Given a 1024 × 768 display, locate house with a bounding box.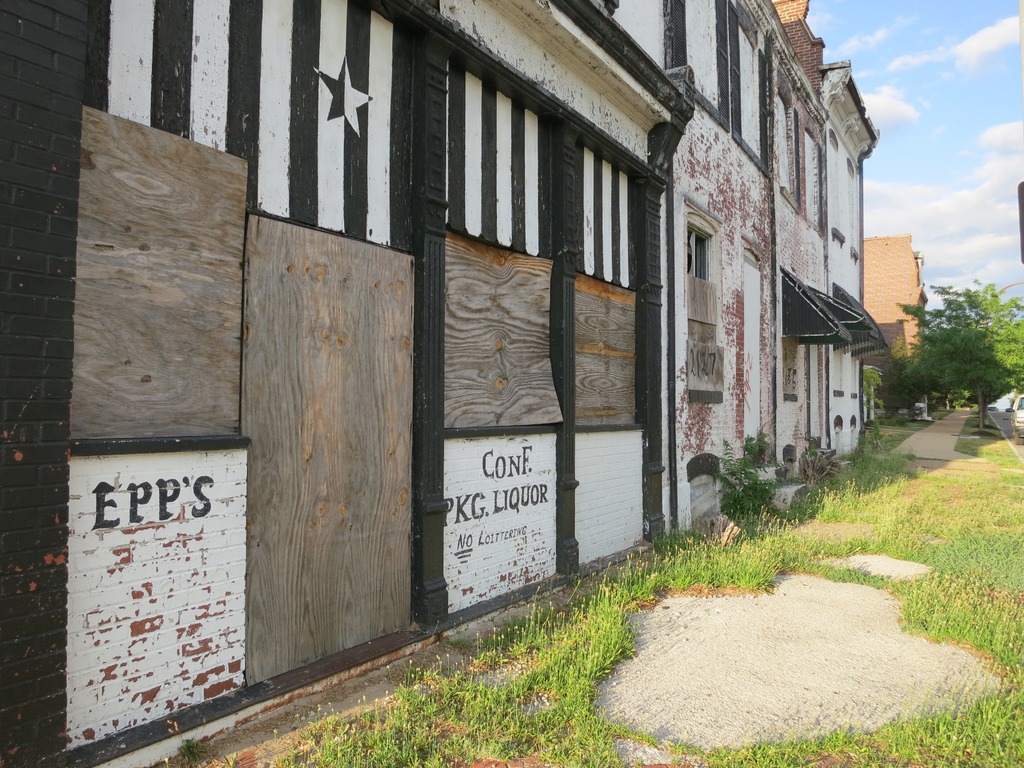
Located: (x1=0, y1=0, x2=911, y2=767).
